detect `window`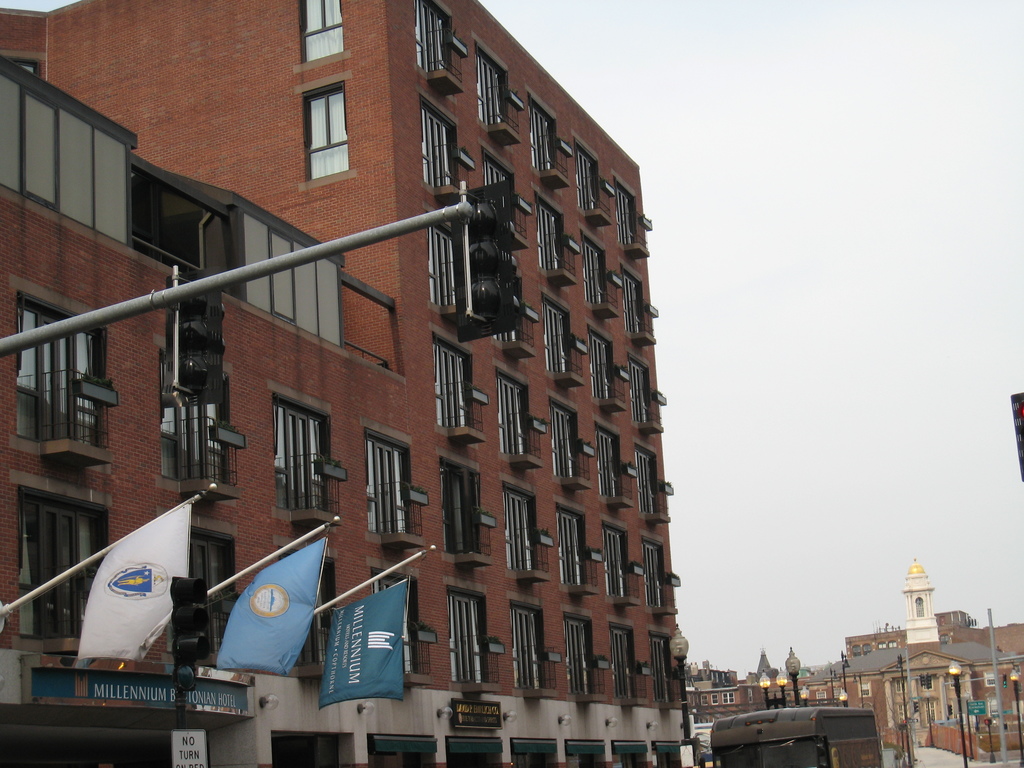
locate(492, 304, 535, 358)
